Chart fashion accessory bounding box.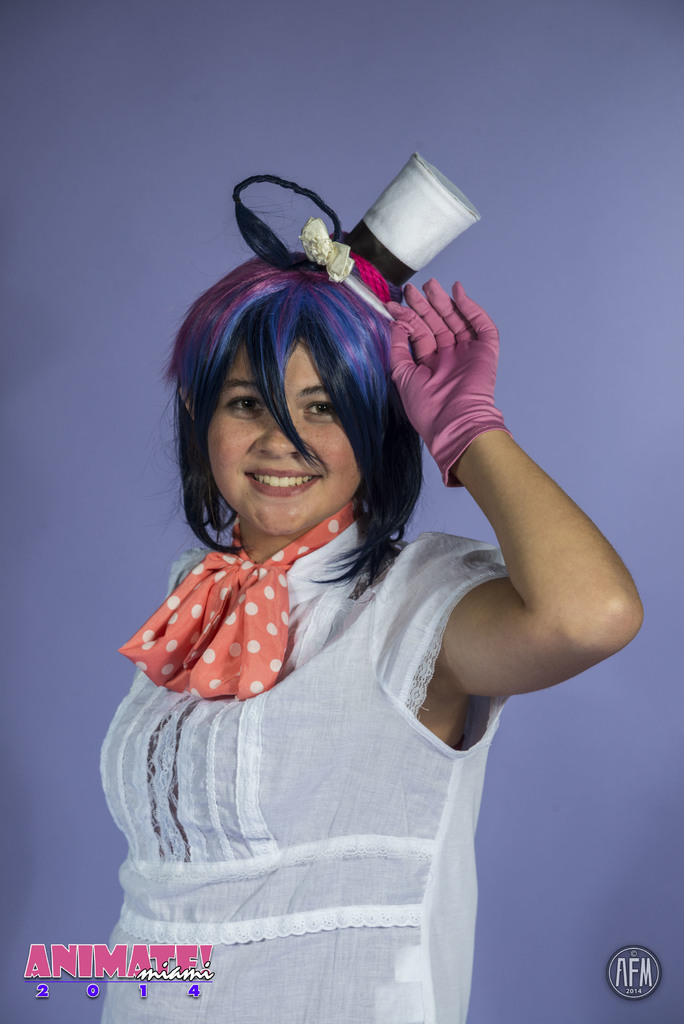
Charted: <bbox>380, 278, 503, 493</bbox>.
